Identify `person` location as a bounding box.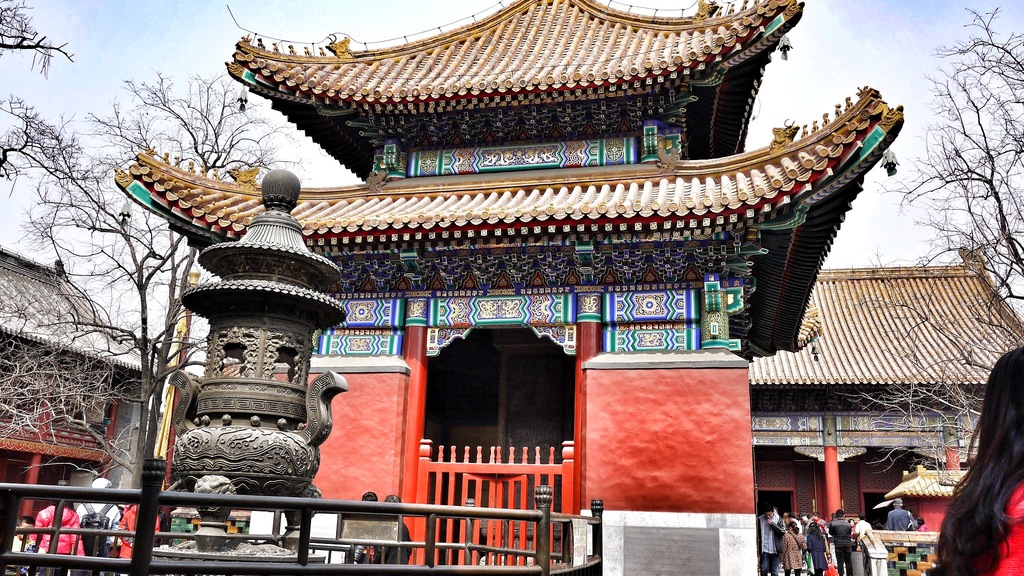
x1=929, y1=351, x2=1023, y2=575.
